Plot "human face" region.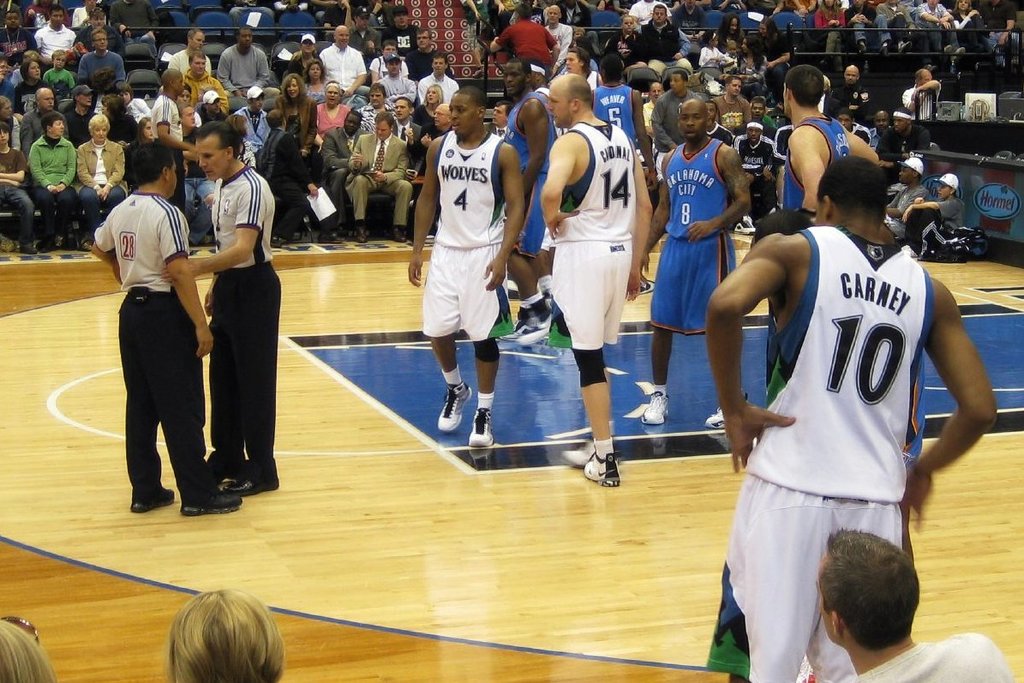
Plotted at [left=209, top=99, right=219, bottom=114].
